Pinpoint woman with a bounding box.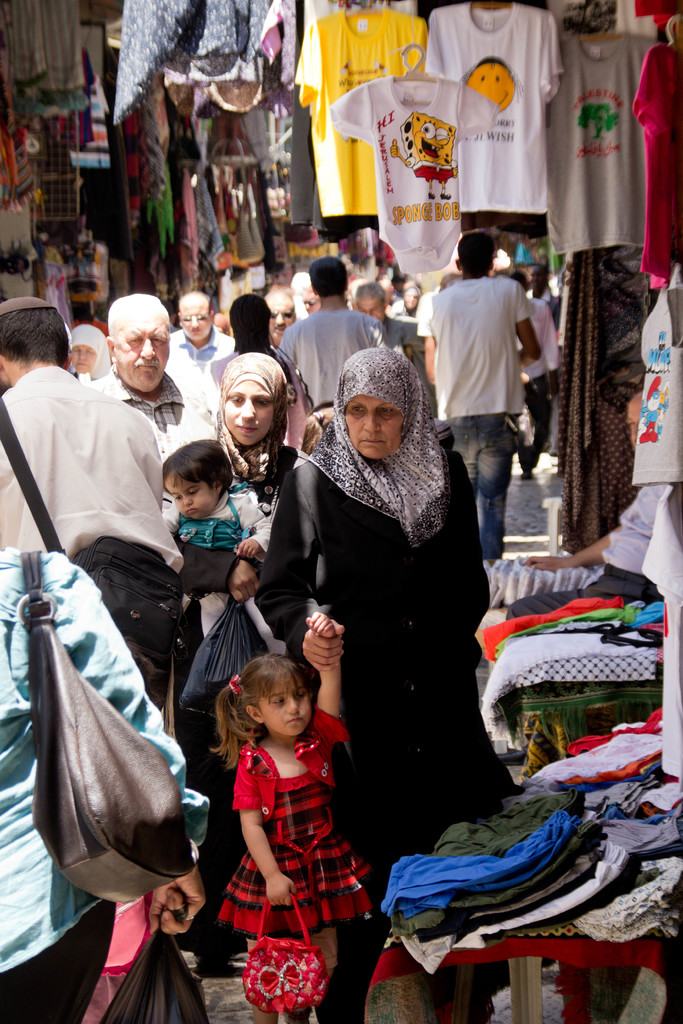
crop(254, 346, 520, 1023).
